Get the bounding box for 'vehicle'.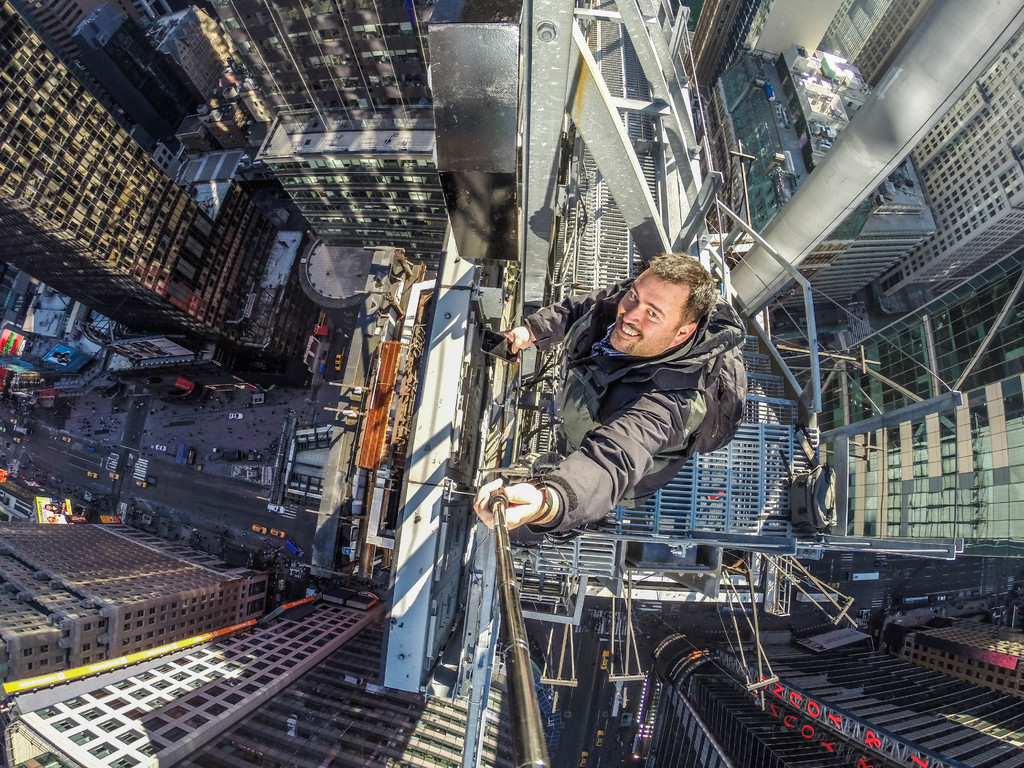
bbox(252, 522, 262, 538).
